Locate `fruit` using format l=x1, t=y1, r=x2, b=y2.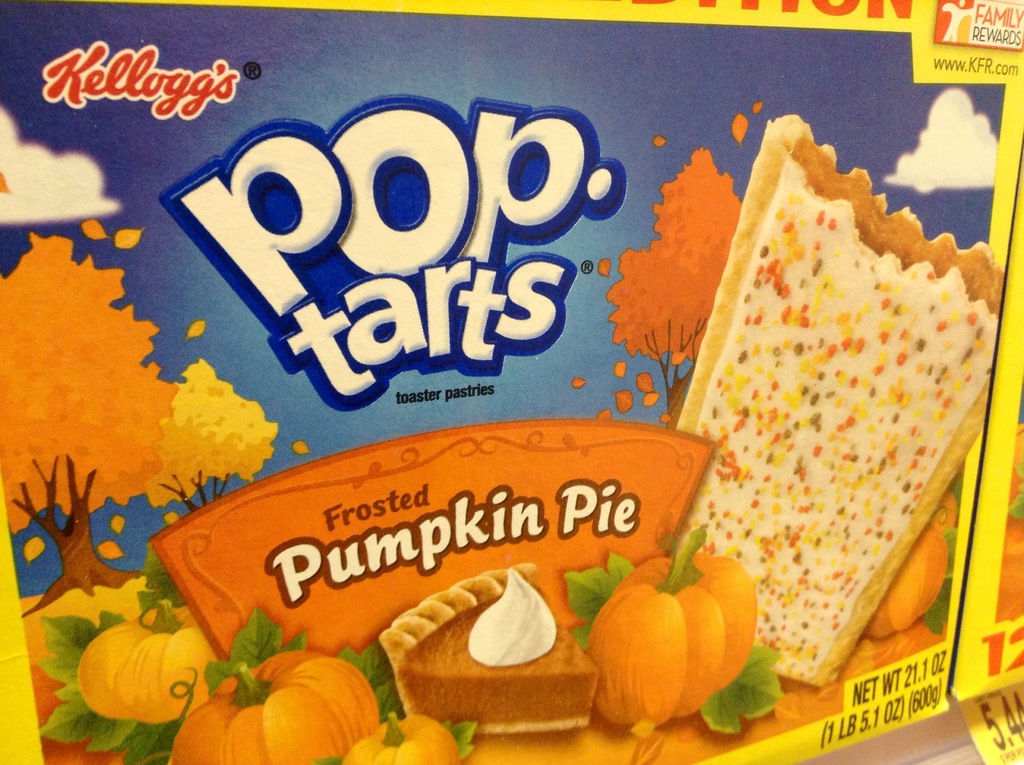
l=580, t=523, r=749, b=727.
